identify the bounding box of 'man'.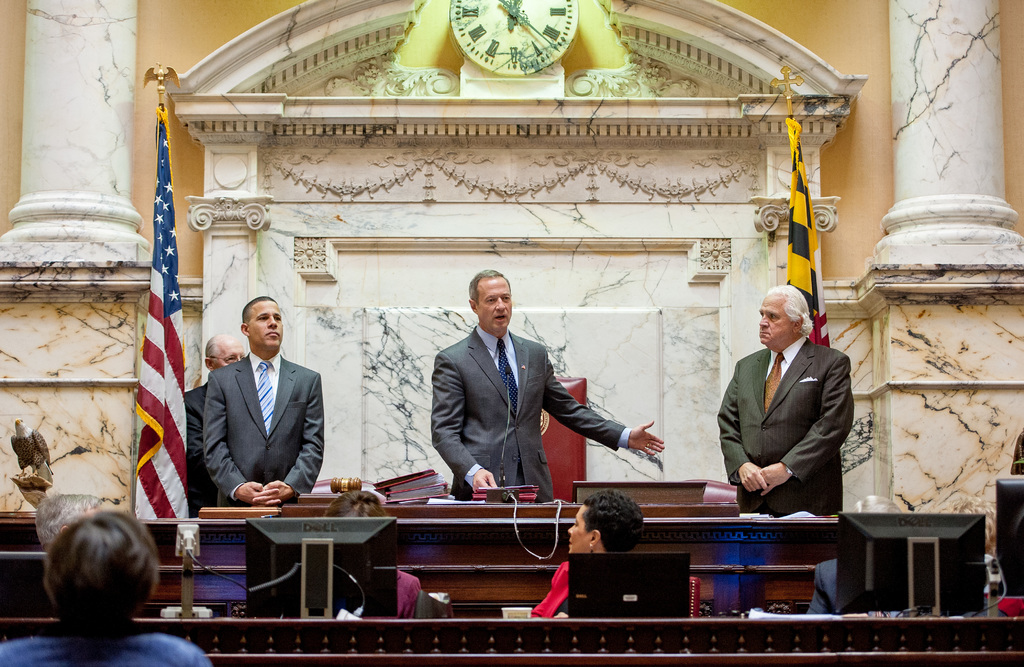
[711,280,855,517].
